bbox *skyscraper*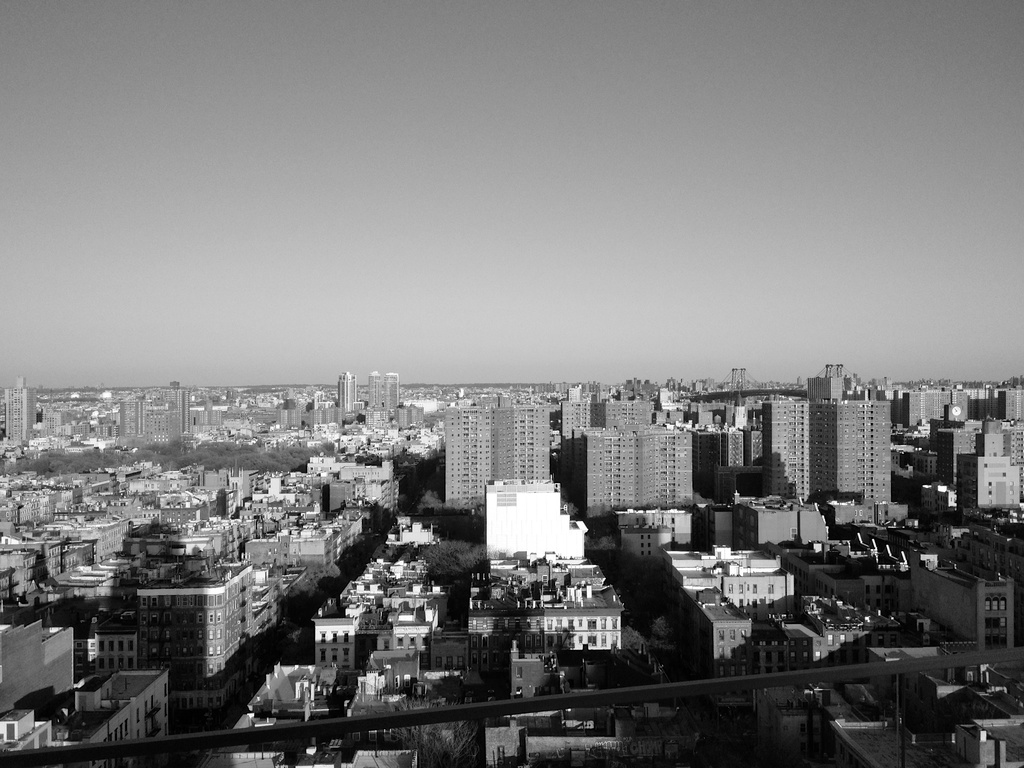
[767, 402, 888, 507]
